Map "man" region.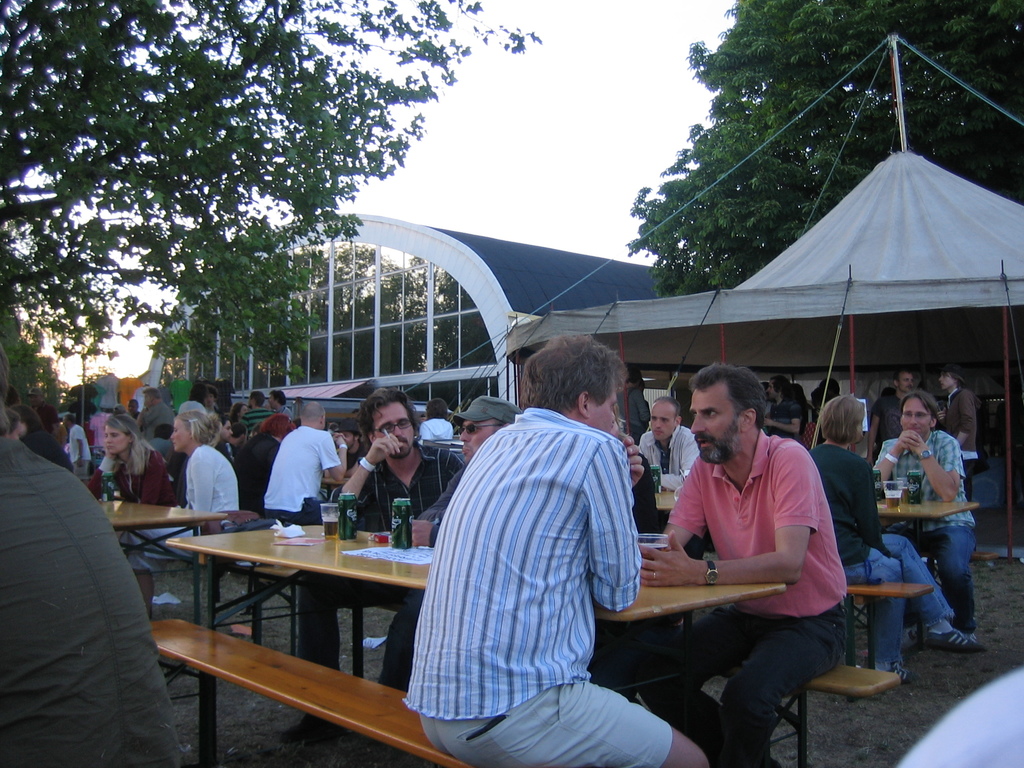
Mapped to [left=406, top=331, right=714, bottom=767].
